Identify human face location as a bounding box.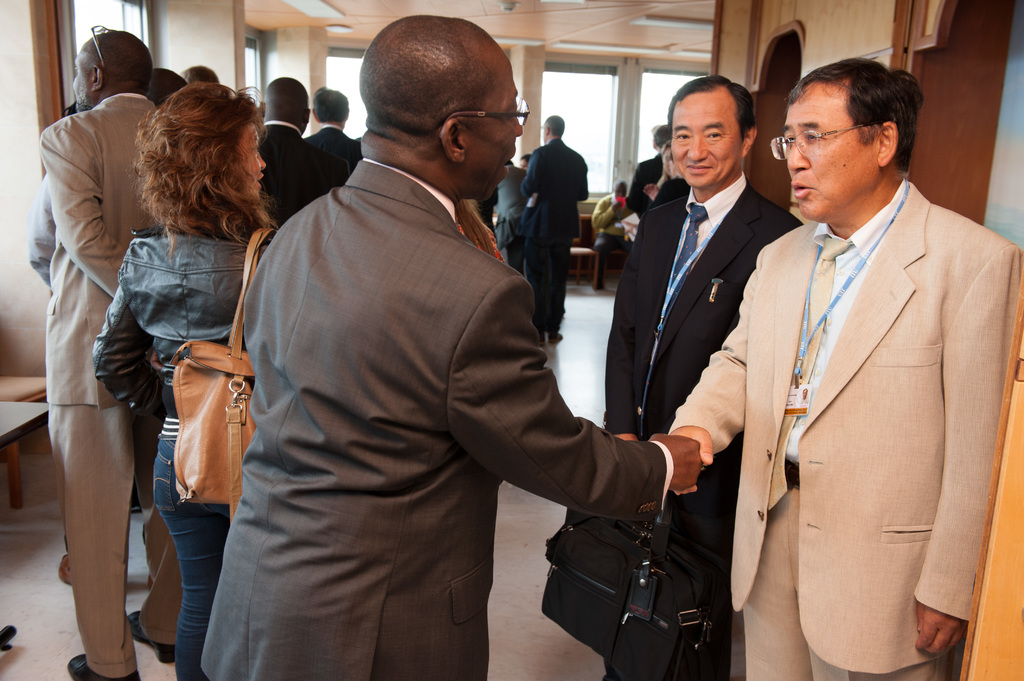
72:49:86:111.
